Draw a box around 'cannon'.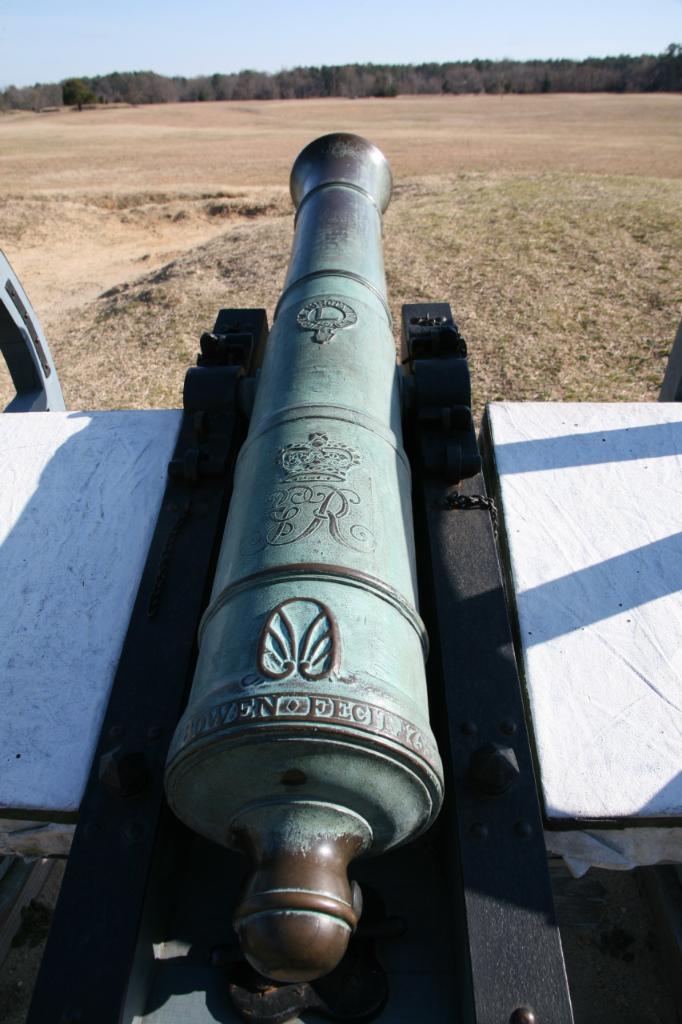
25:135:575:1023.
